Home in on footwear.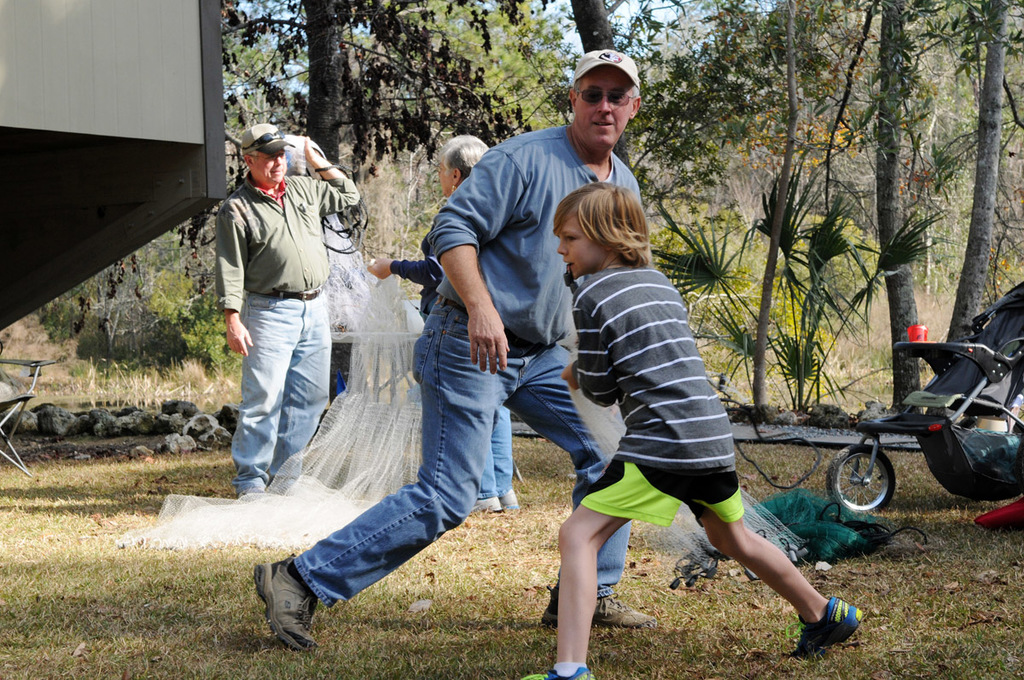
Homed in at x1=258 y1=558 x2=325 y2=645.
